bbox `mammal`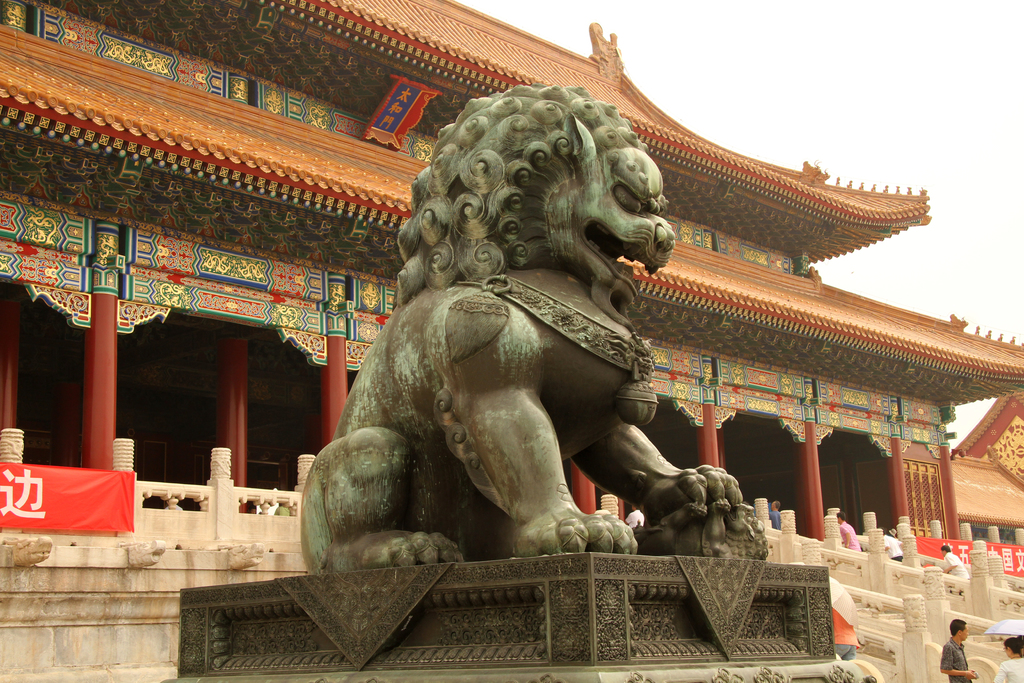
826,572,862,661
